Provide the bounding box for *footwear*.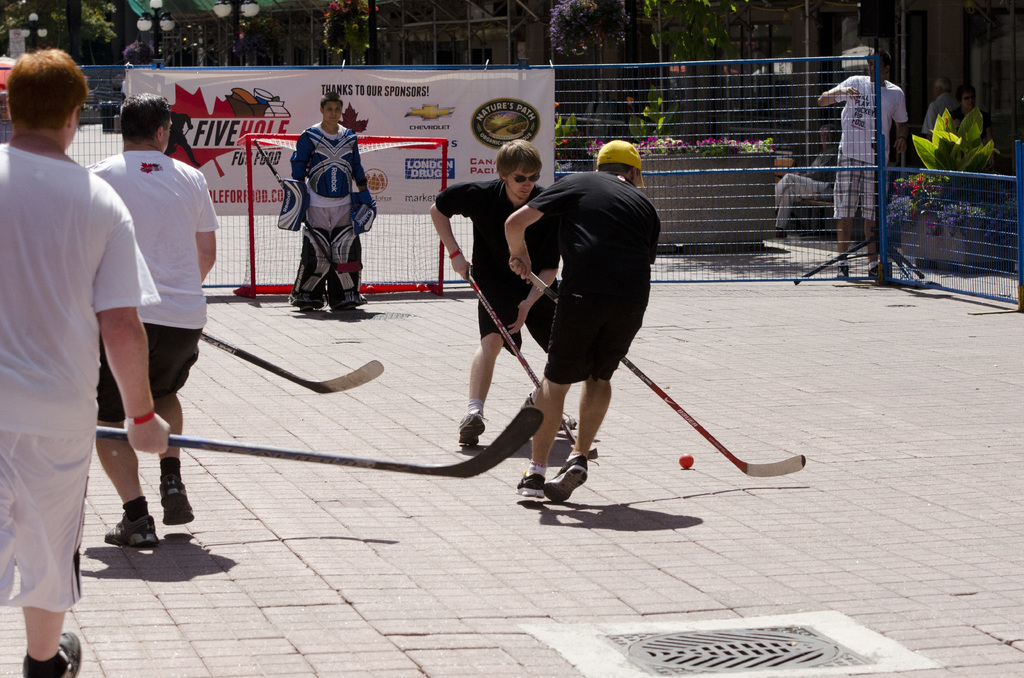
x1=328 y1=295 x2=368 y2=315.
